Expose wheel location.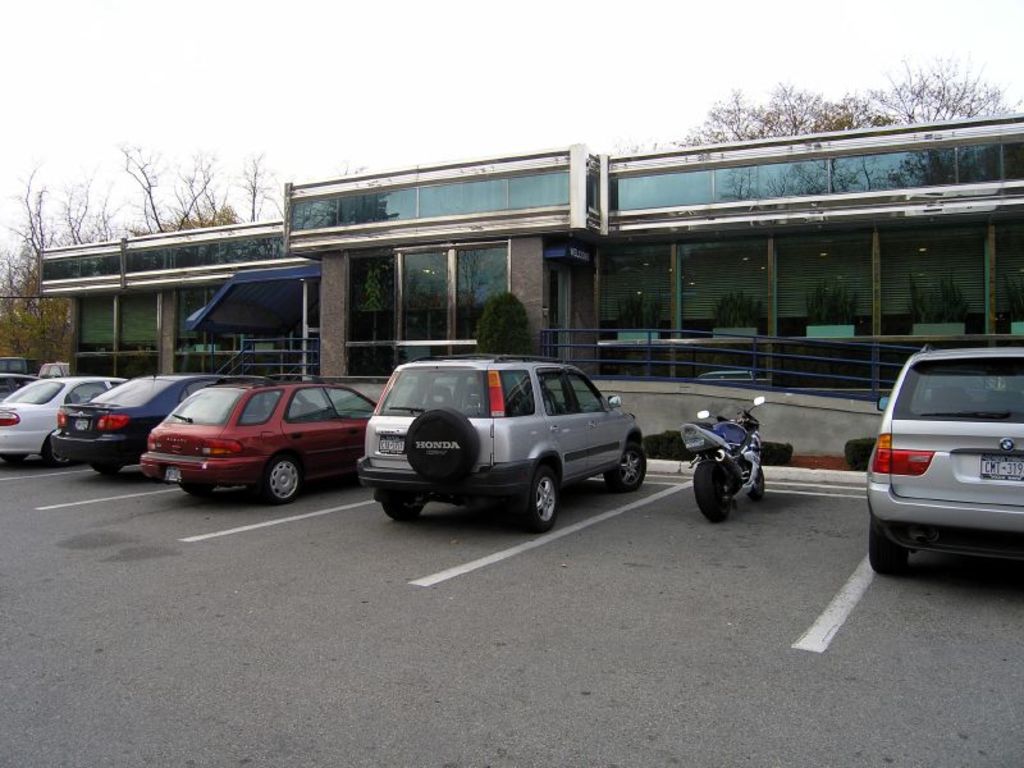
Exposed at x1=99 y1=458 x2=119 y2=470.
